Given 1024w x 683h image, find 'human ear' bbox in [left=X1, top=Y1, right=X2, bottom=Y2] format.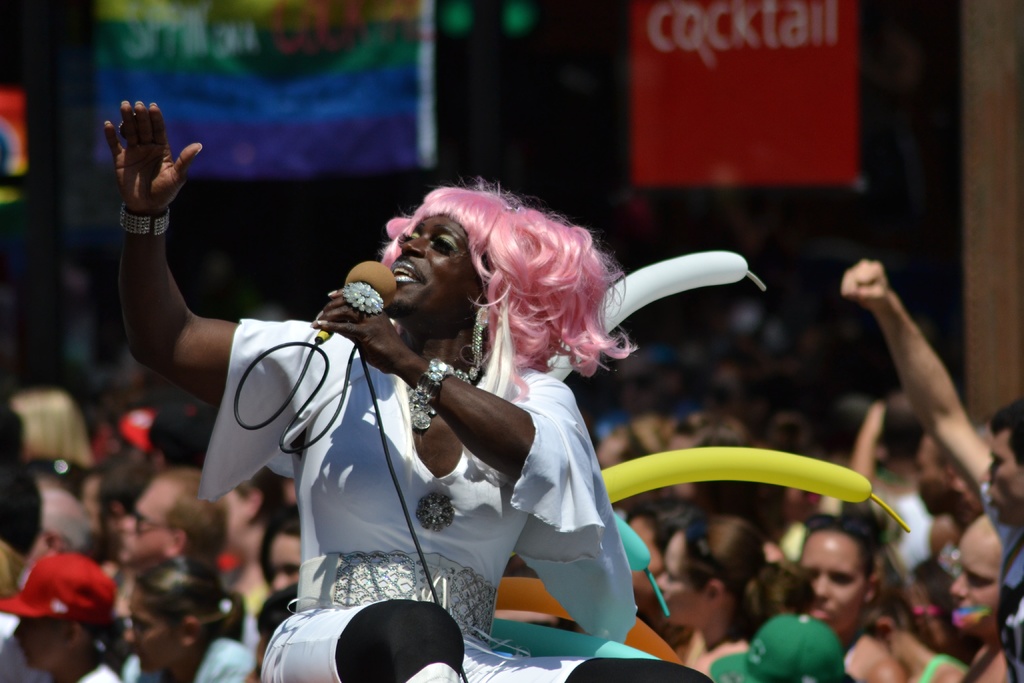
[left=67, top=620, right=86, bottom=649].
